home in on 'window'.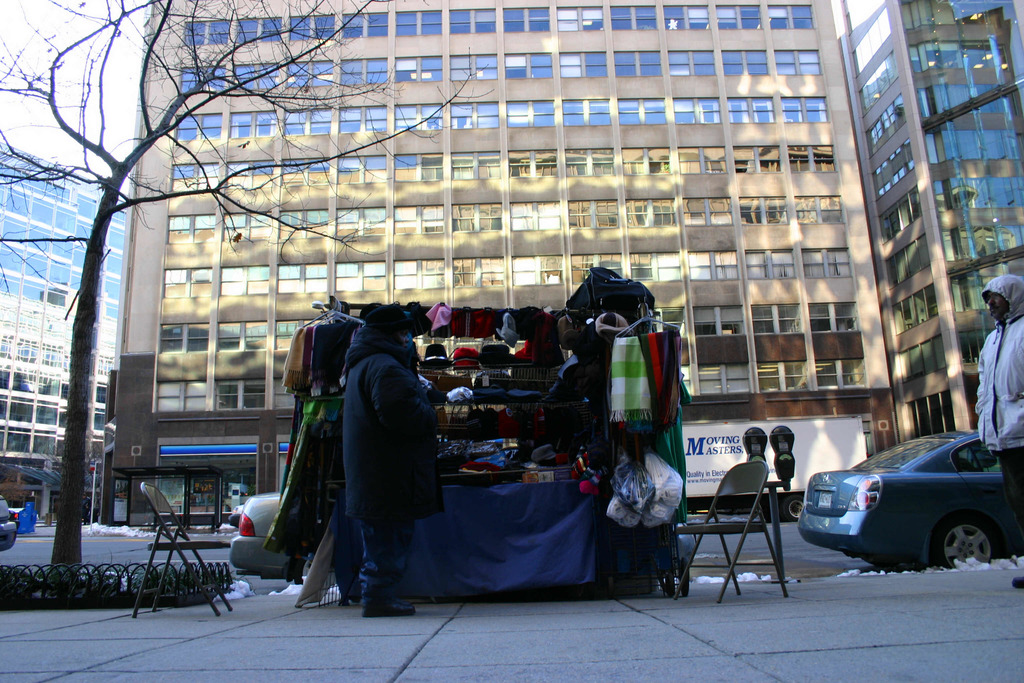
Homed in at BBox(808, 304, 862, 327).
